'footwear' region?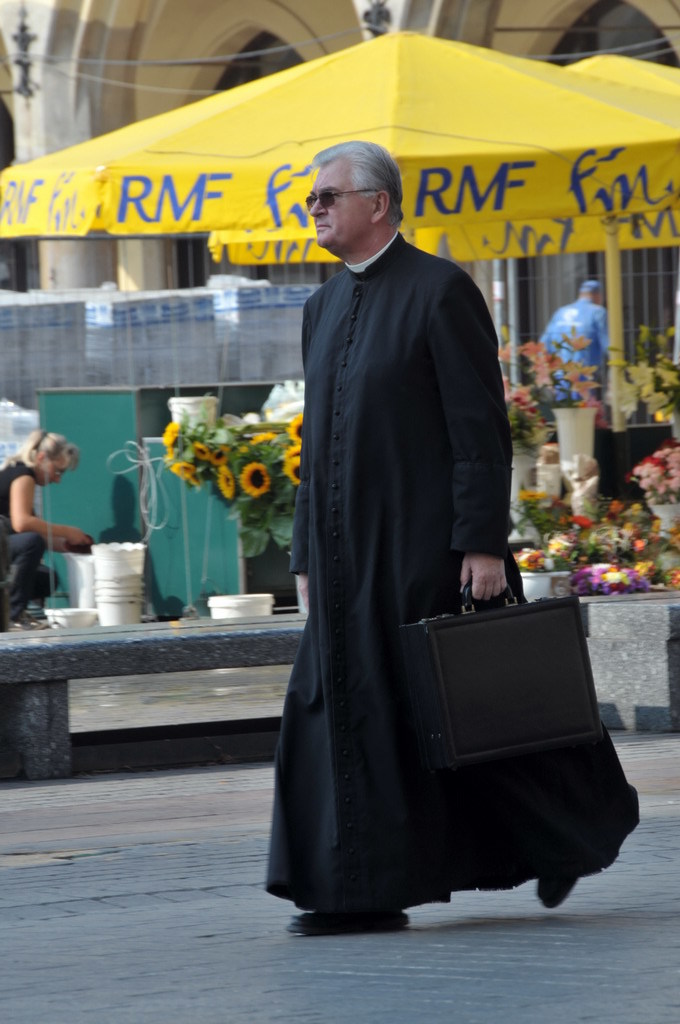
2,613,50,633
